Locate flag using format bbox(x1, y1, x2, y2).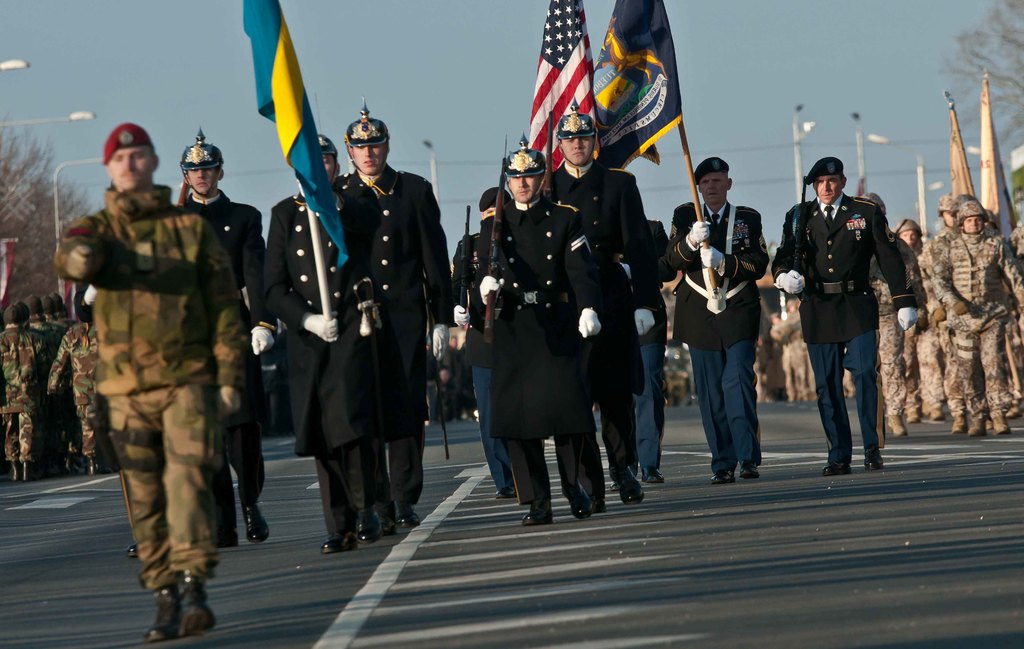
bbox(524, 0, 591, 186).
